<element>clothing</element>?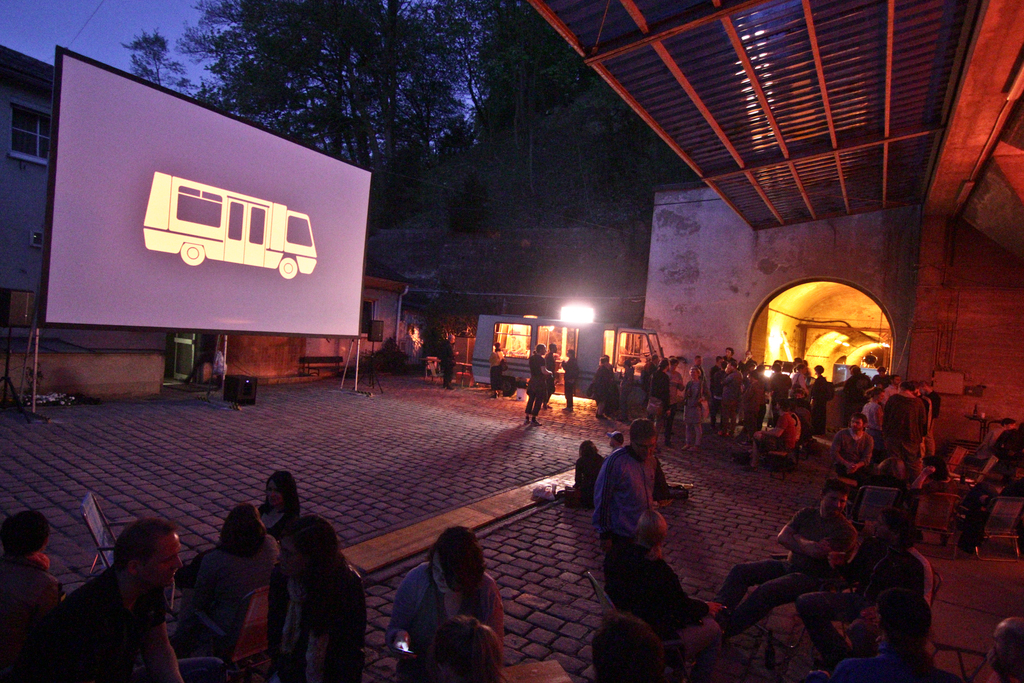
{"left": 385, "top": 561, "right": 504, "bottom": 678}
